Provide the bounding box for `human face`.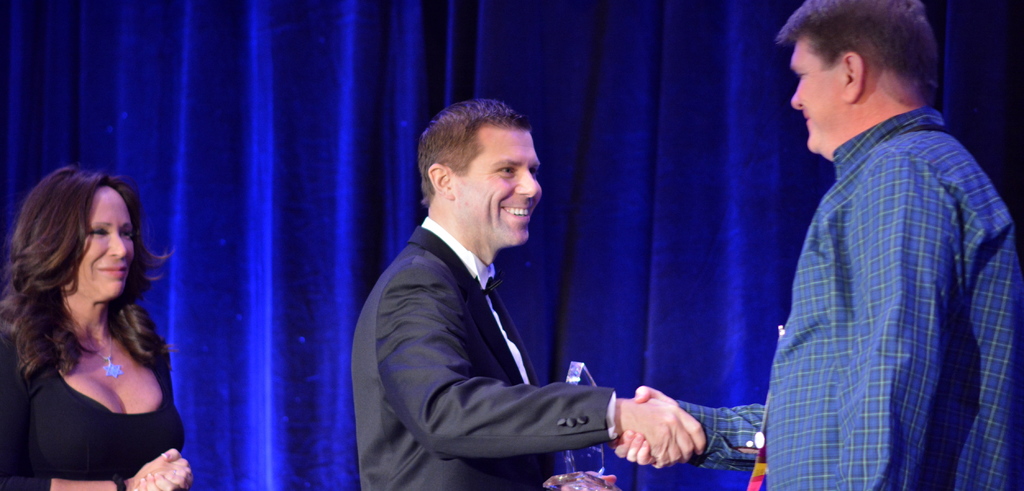
x1=79, y1=189, x2=135, y2=299.
